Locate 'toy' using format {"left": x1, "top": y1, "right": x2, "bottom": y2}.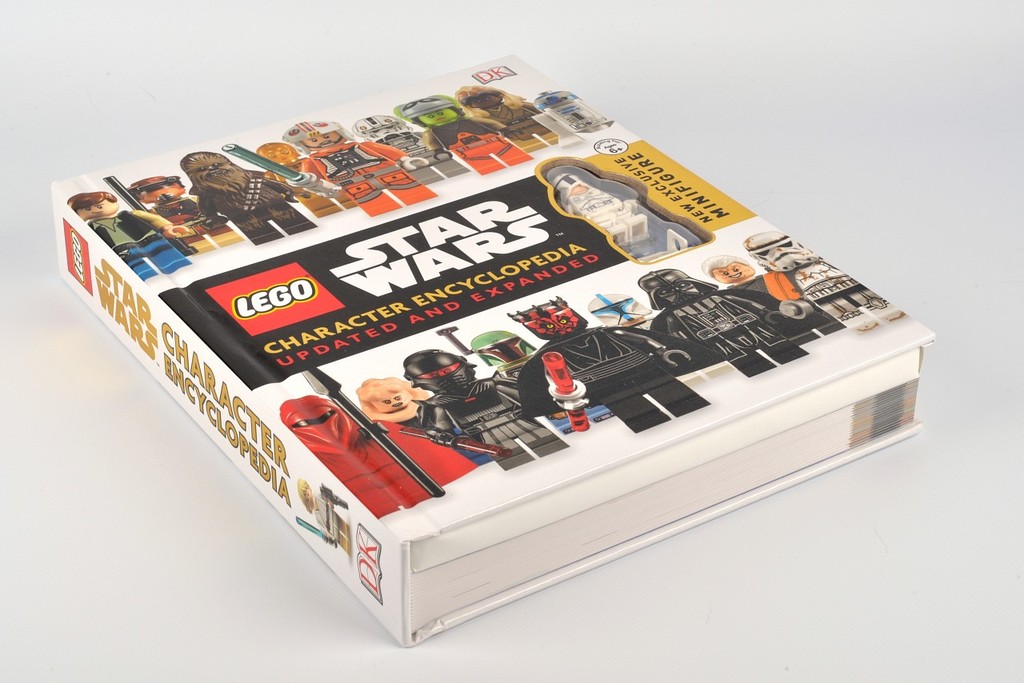
{"left": 586, "top": 290, "right": 726, "bottom": 383}.
